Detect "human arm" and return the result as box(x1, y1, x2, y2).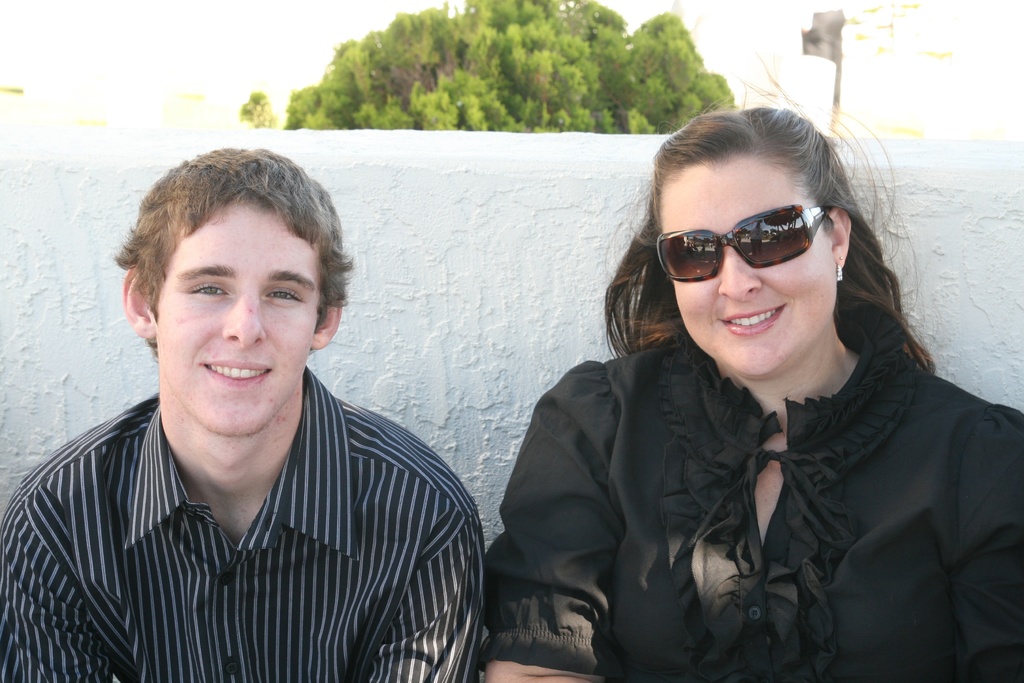
box(0, 506, 110, 682).
